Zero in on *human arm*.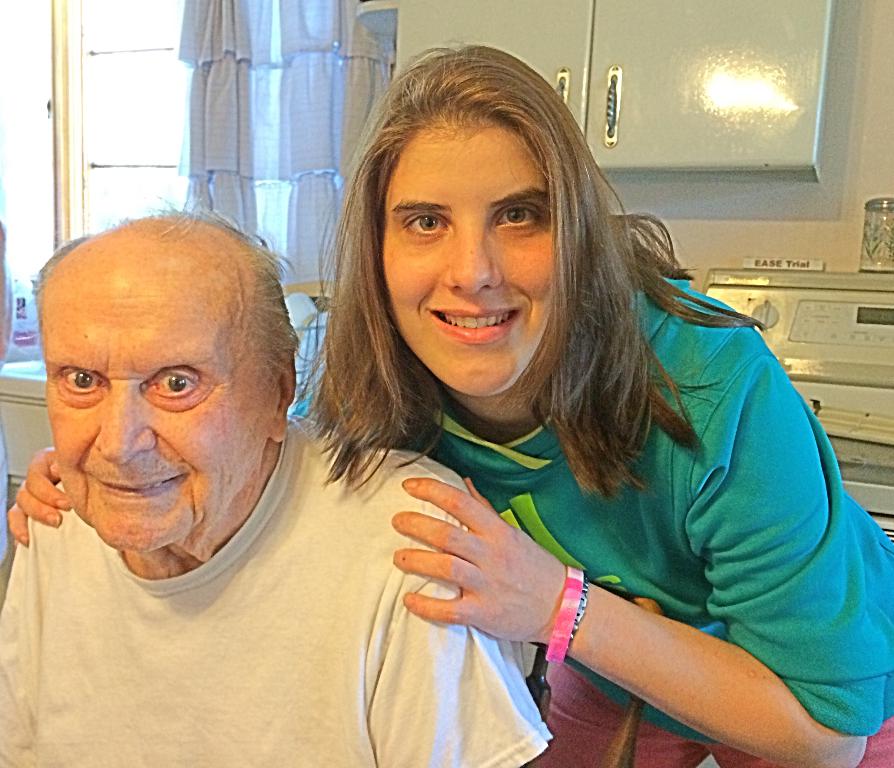
Zeroed in: l=368, t=483, r=549, b=764.
